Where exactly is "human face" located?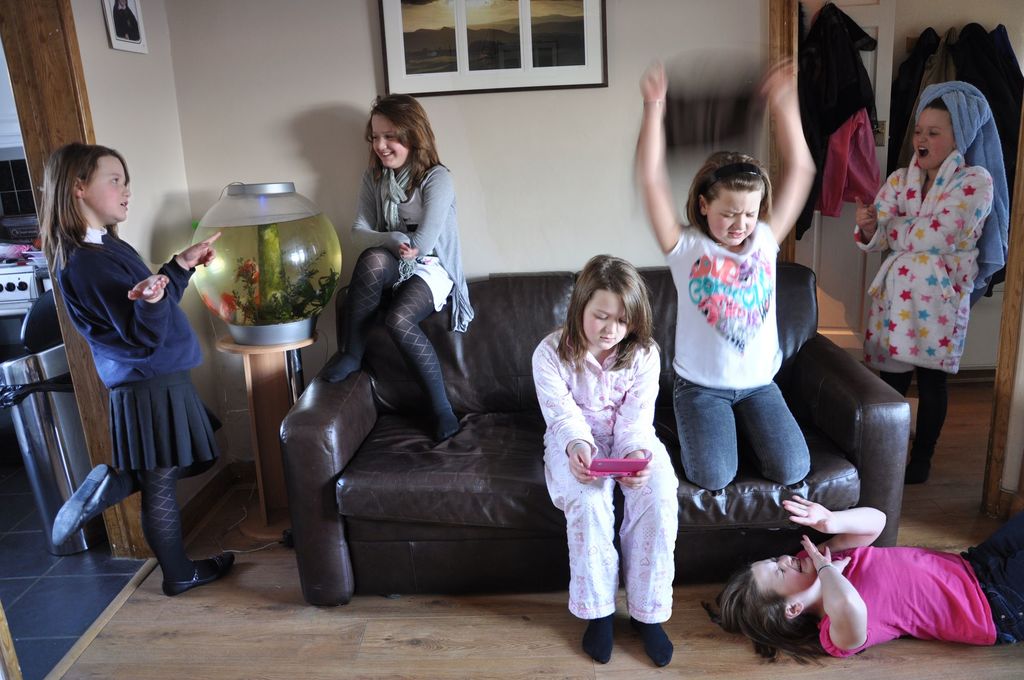
Its bounding box is {"x1": 913, "y1": 107, "x2": 947, "y2": 163}.
